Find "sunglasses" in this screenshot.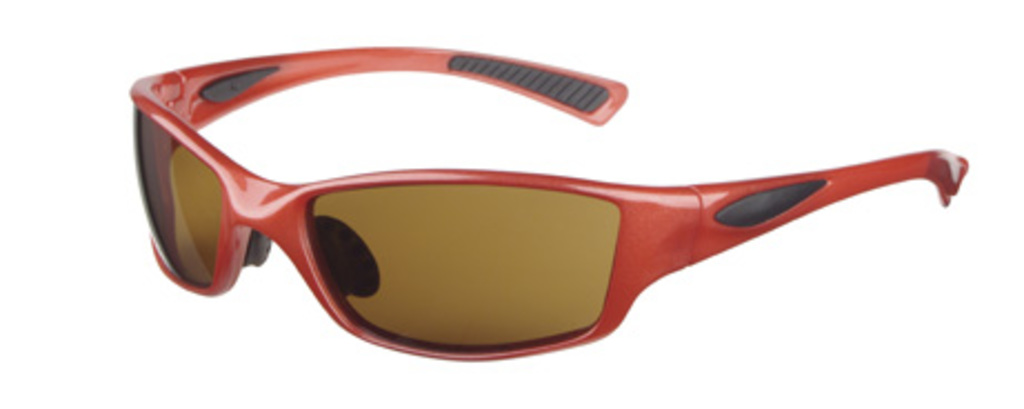
The bounding box for "sunglasses" is l=120, t=53, r=968, b=371.
